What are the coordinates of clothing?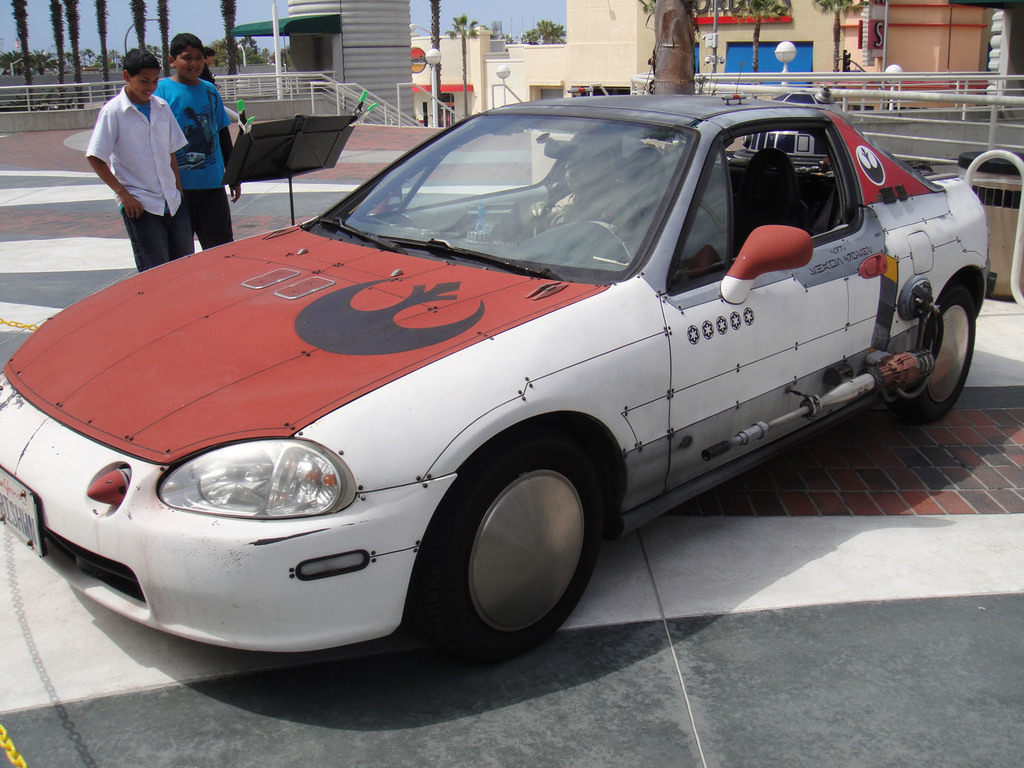
region(151, 70, 236, 259).
